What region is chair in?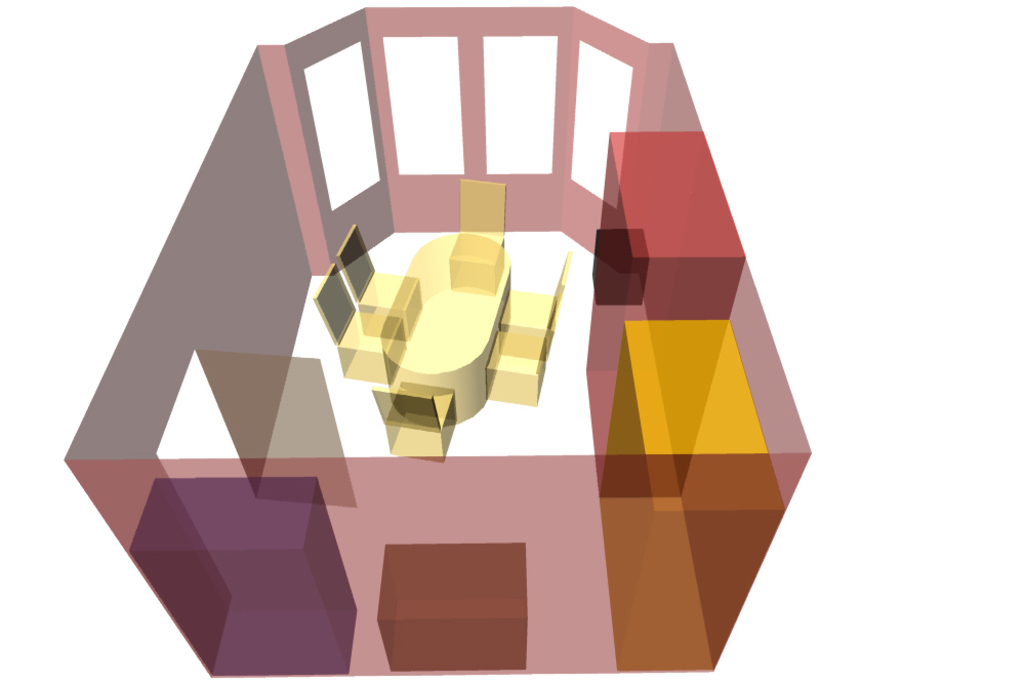
crop(494, 254, 566, 353).
